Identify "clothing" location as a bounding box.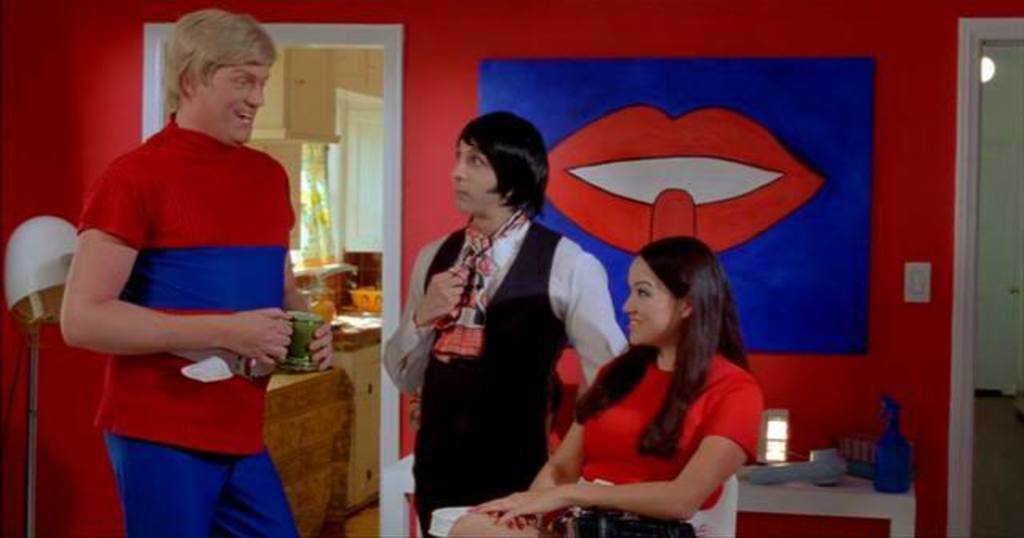
select_region(67, 114, 307, 536).
